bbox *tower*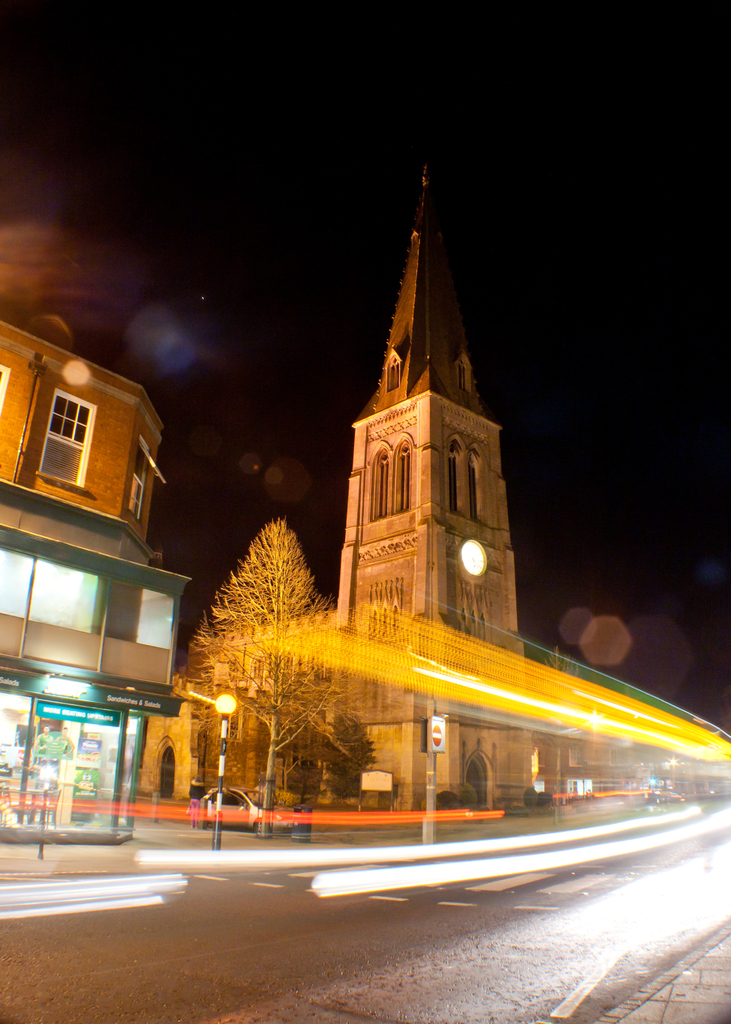
x1=299, y1=175, x2=552, y2=661
